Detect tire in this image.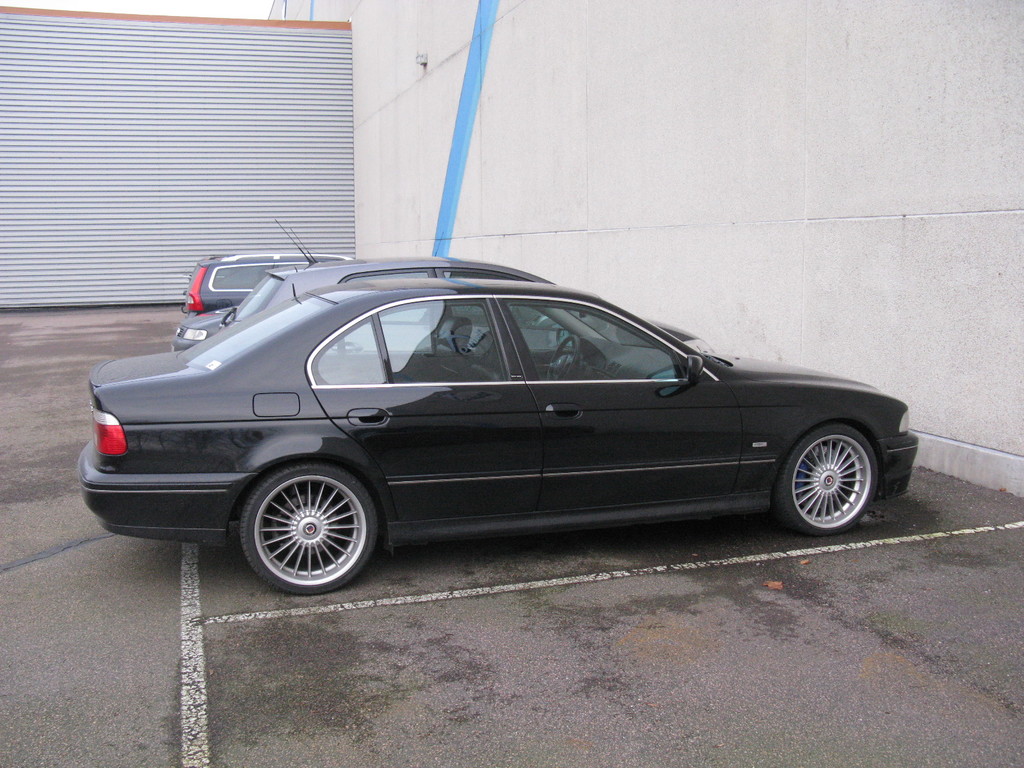
Detection: [238, 461, 380, 595].
